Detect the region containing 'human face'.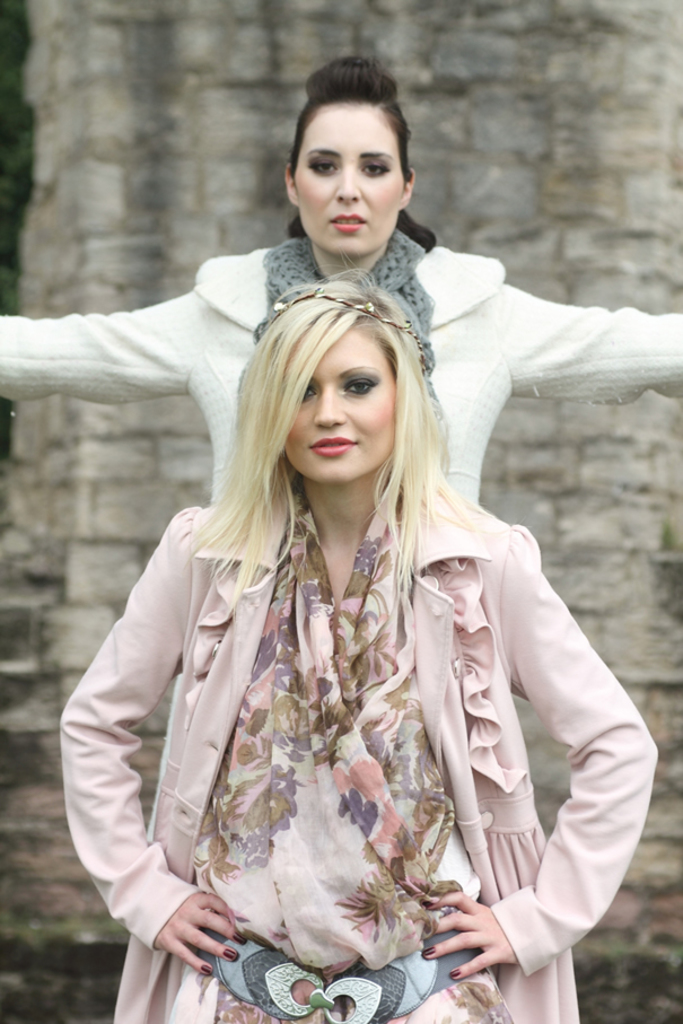
detection(290, 99, 403, 254).
